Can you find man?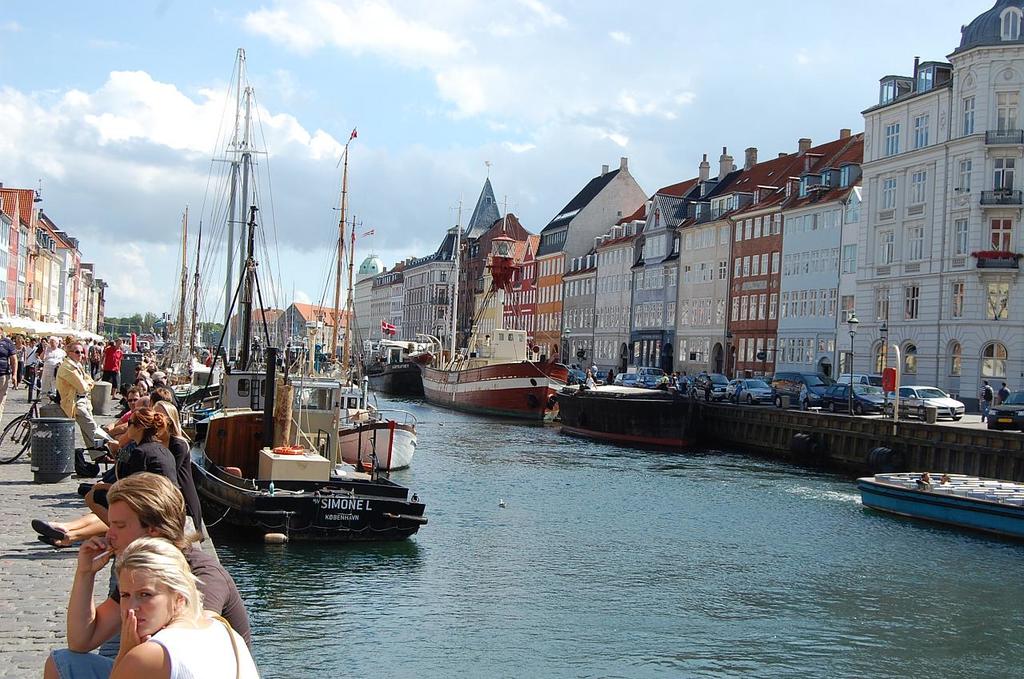
Yes, bounding box: [x1=0, y1=328, x2=18, y2=395].
